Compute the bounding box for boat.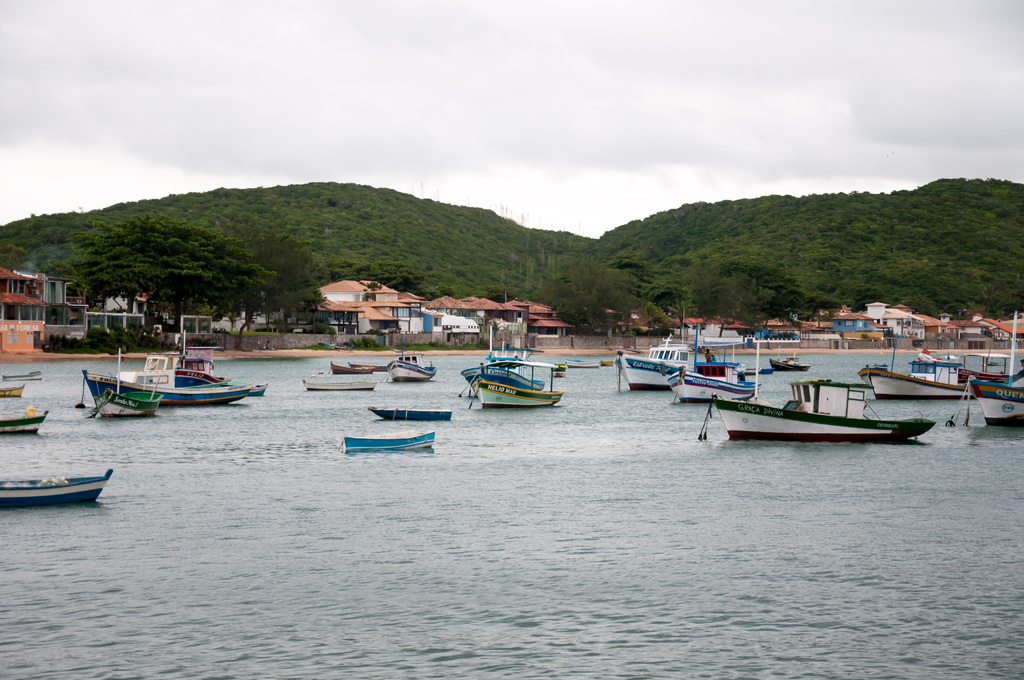
<bbox>863, 353, 972, 398</bbox>.
